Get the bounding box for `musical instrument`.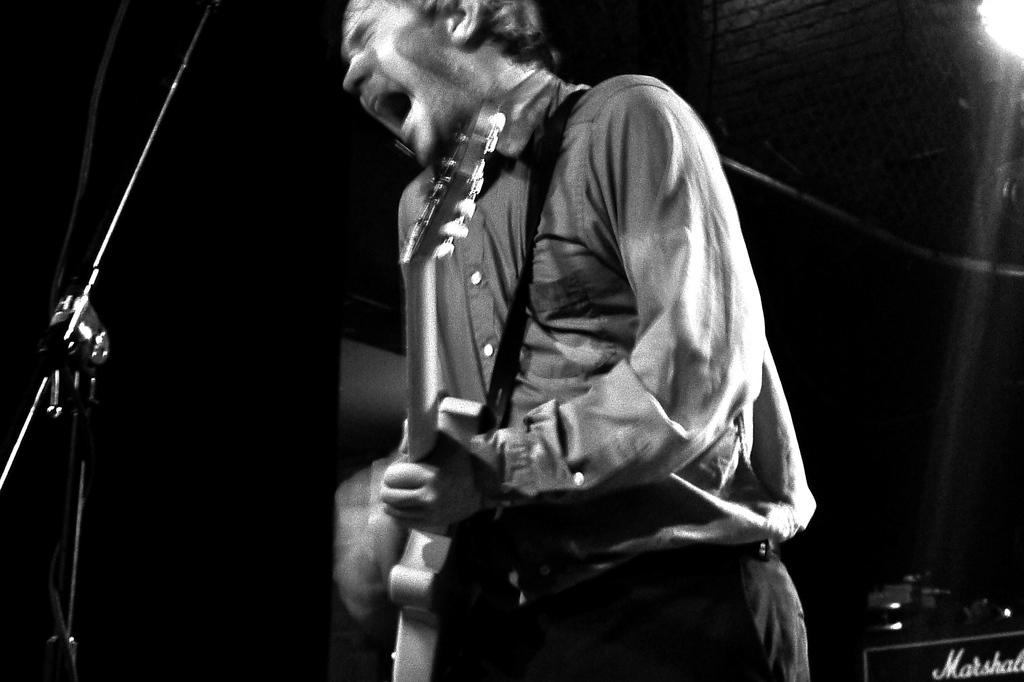
Rect(390, 97, 501, 681).
